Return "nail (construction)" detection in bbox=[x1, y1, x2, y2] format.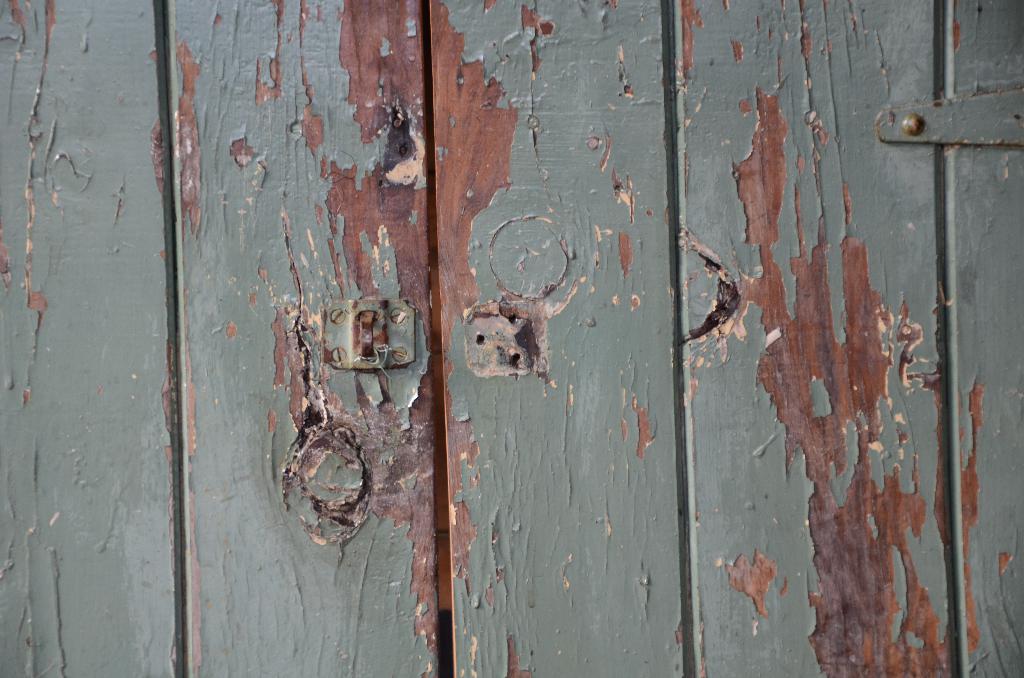
bbox=[391, 343, 404, 361].
